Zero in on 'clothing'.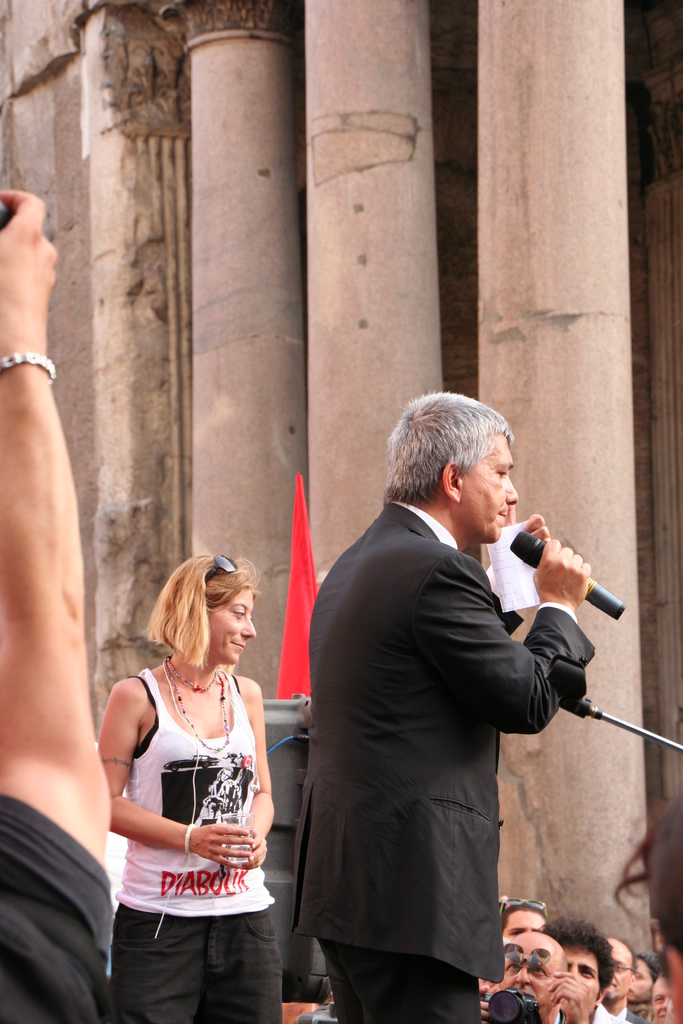
Zeroed in: box=[0, 795, 111, 1023].
